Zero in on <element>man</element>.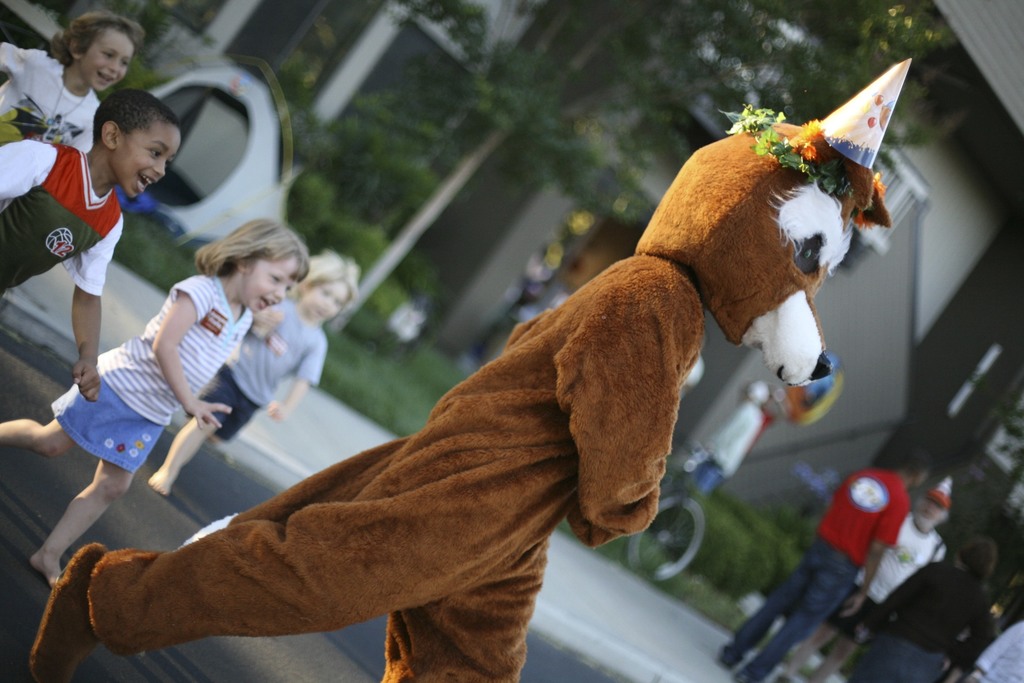
Zeroed in: [x1=764, y1=477, x2=957, y2=682].
